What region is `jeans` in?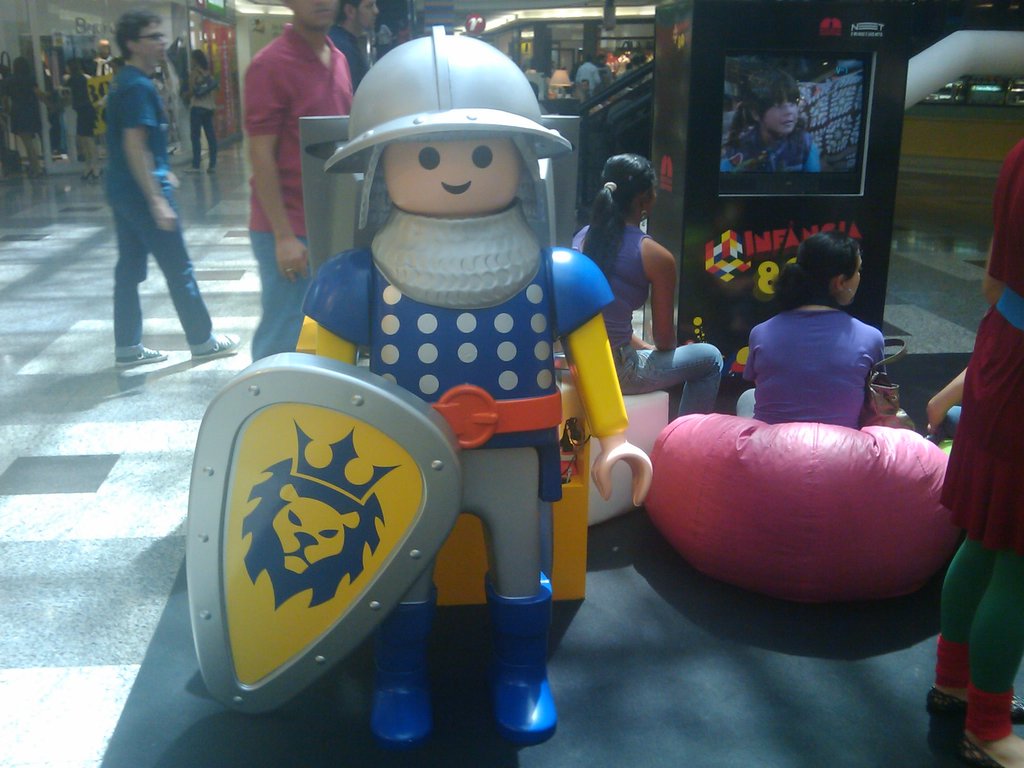
{"left": 248, "top": 234, "right": 310, "bottom": 364}.
